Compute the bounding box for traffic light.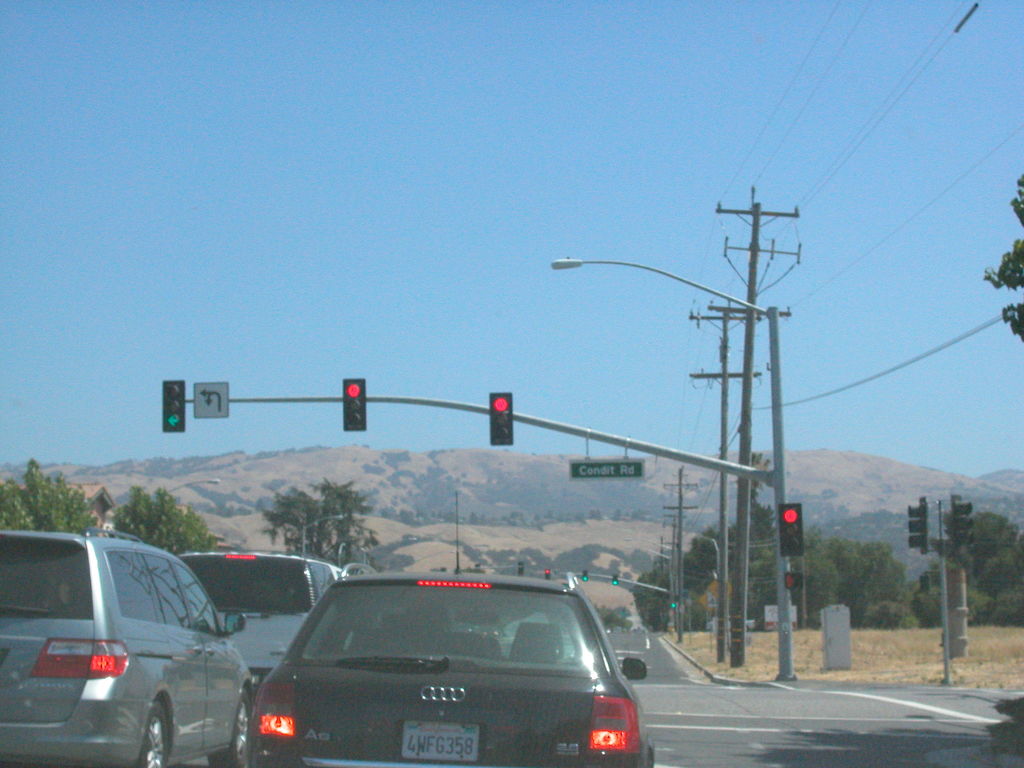
x1=488 y1=392 x2=514 y2=447.
